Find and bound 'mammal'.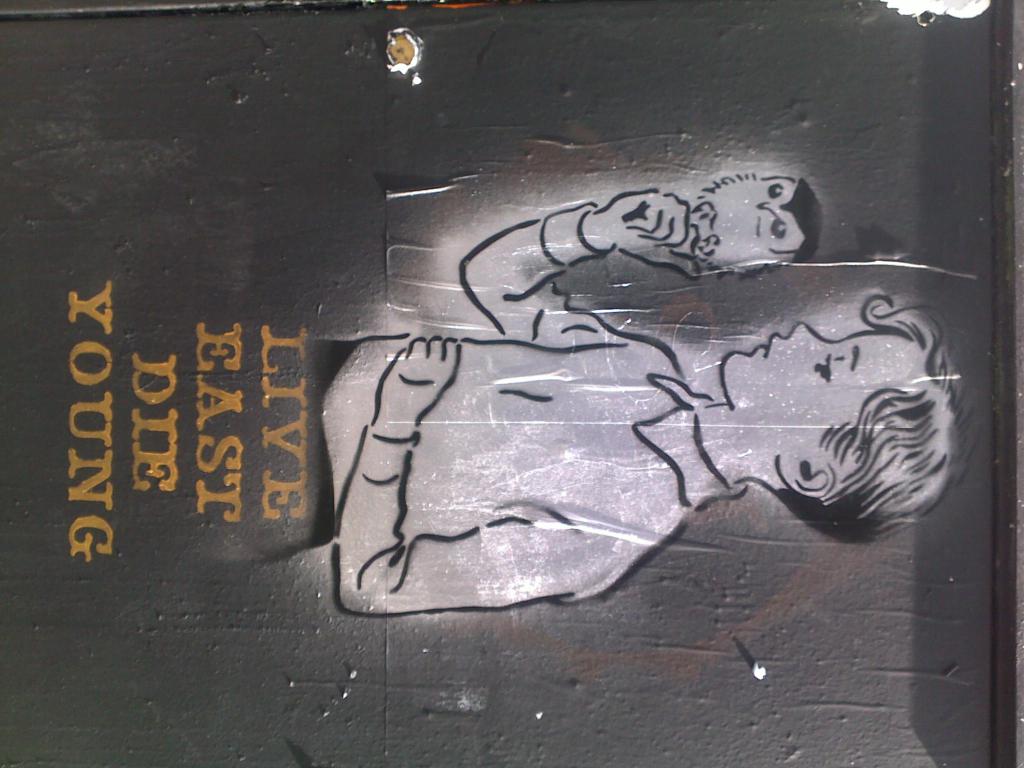
Bound: 218, 119, 1014, 620.
